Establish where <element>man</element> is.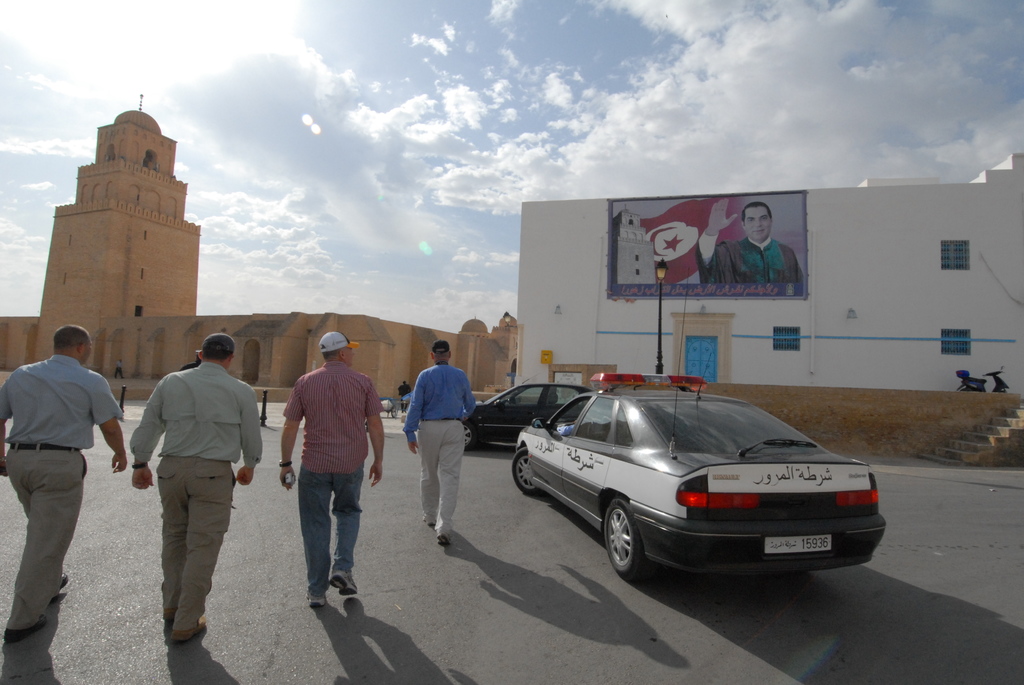
Established at bbox=[697, 195, 802, 297].
